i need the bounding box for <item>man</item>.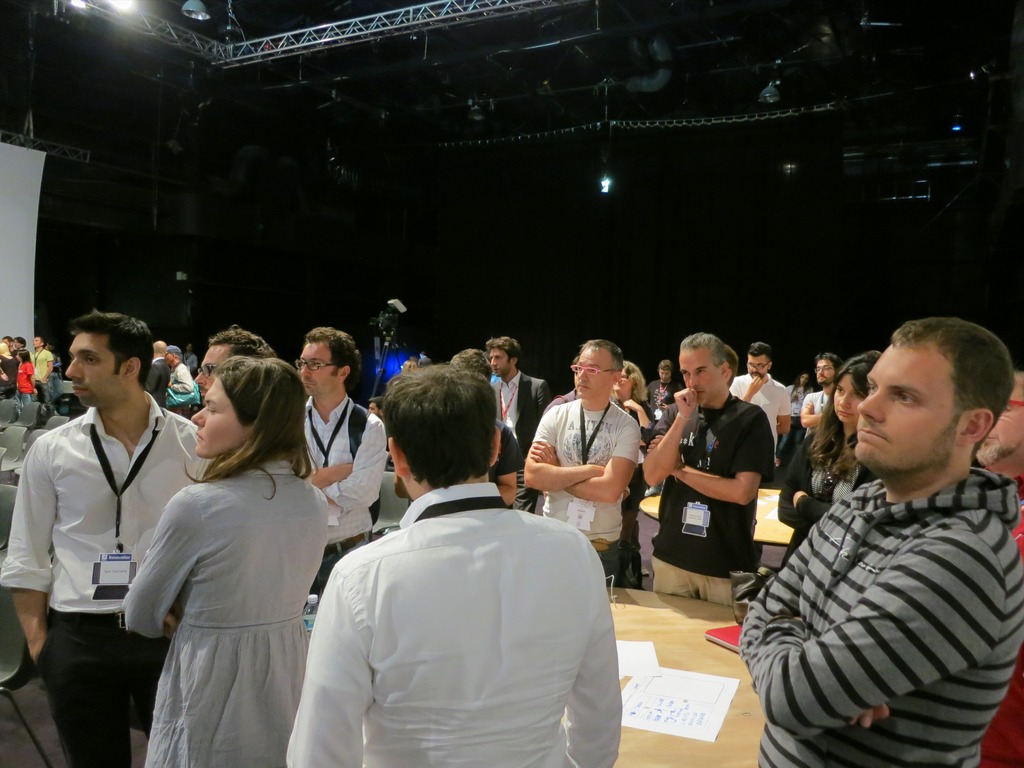
Here it is: <region>29, 336, 50, 415</region>.
